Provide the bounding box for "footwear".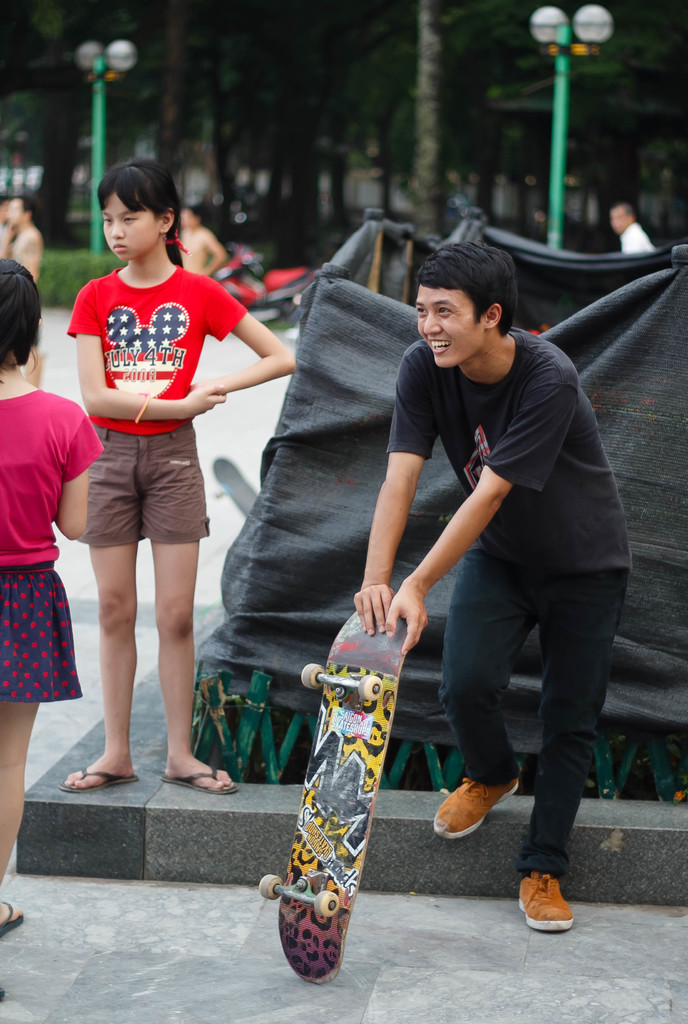
[0,974,8,1004].
